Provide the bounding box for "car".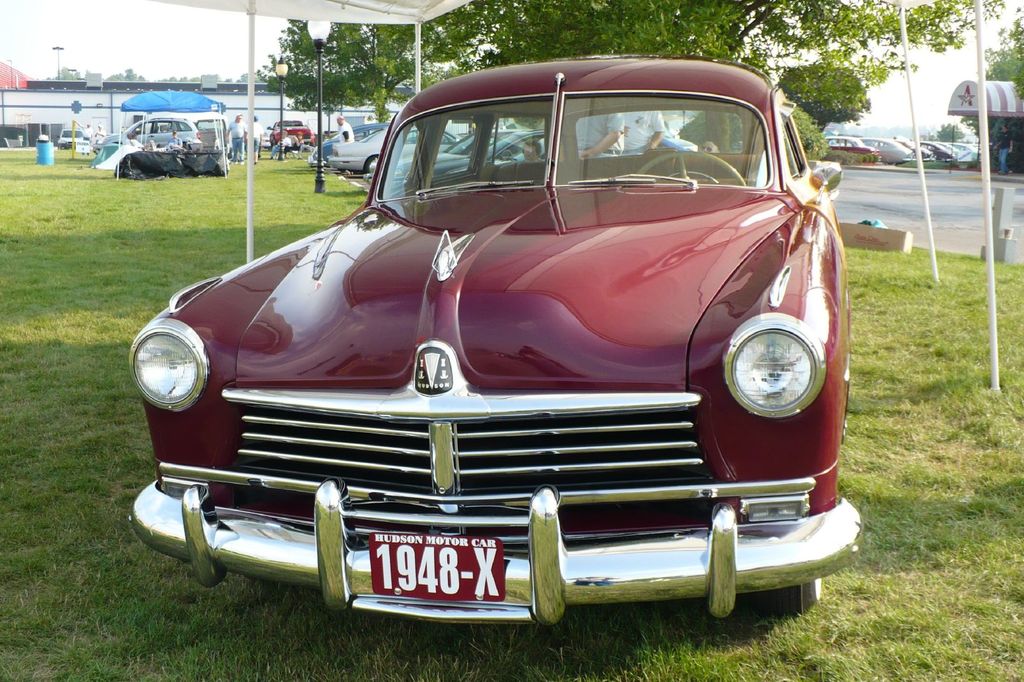
[332, 126, 456, 175].
